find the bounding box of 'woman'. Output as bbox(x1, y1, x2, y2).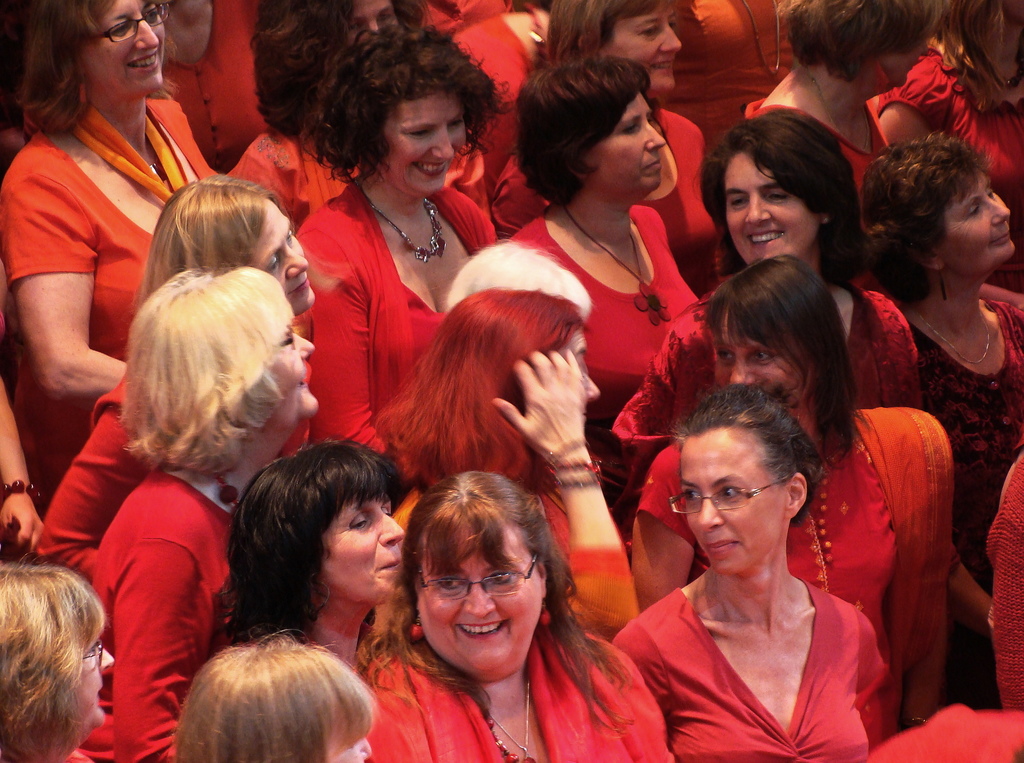
bbox(625, 255, 956, 715).
